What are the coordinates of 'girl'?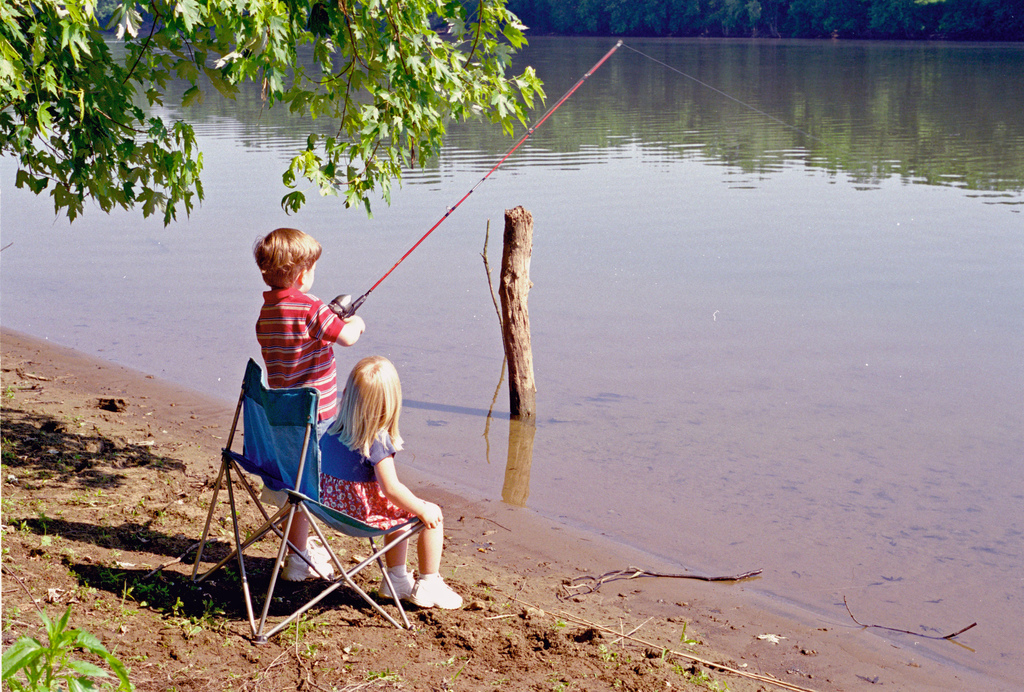
(left=321, top=351, right=450, bottom=602).
